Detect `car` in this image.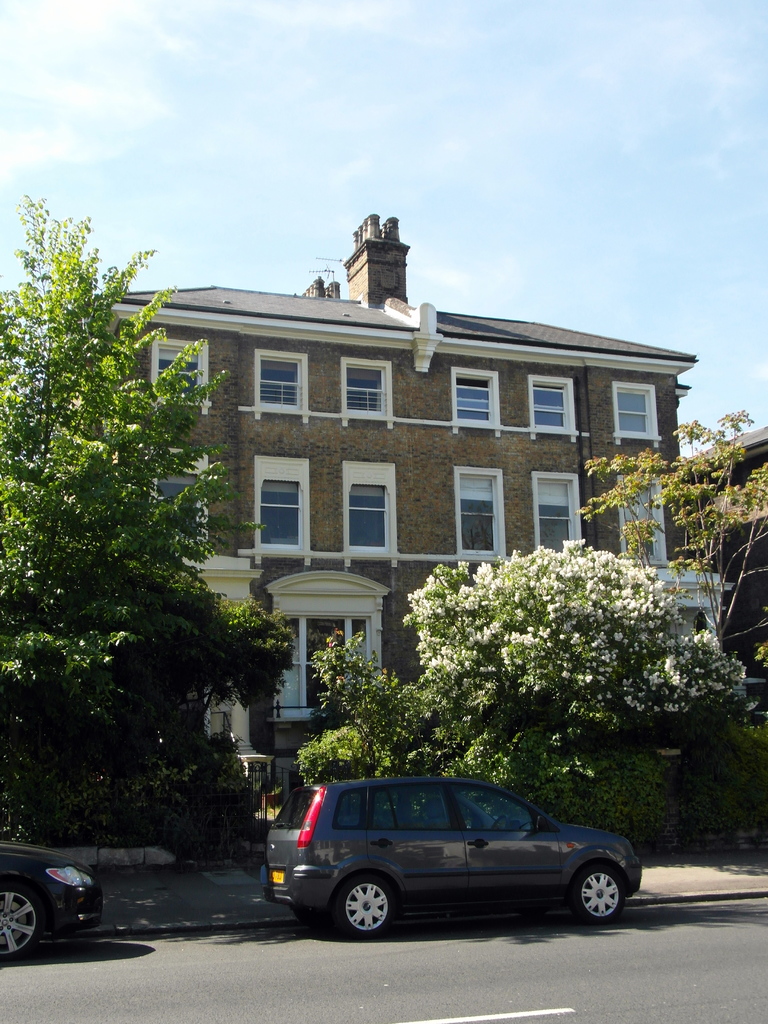
Detection: box(0, 841, 102, 960).
